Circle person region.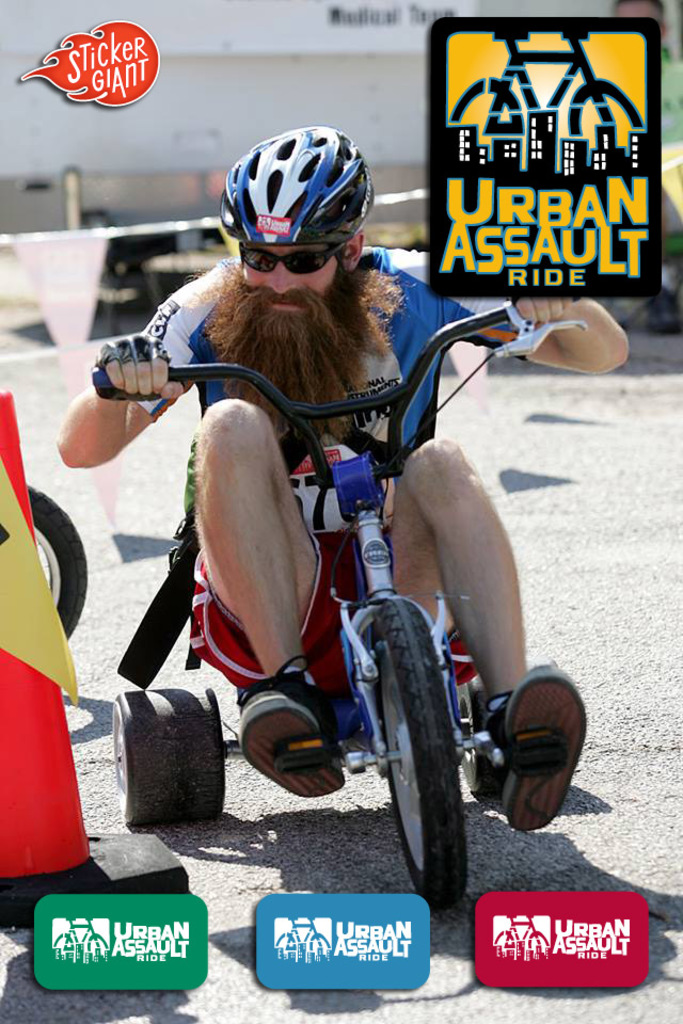
Region: box=[54, 123, 623, 831].
